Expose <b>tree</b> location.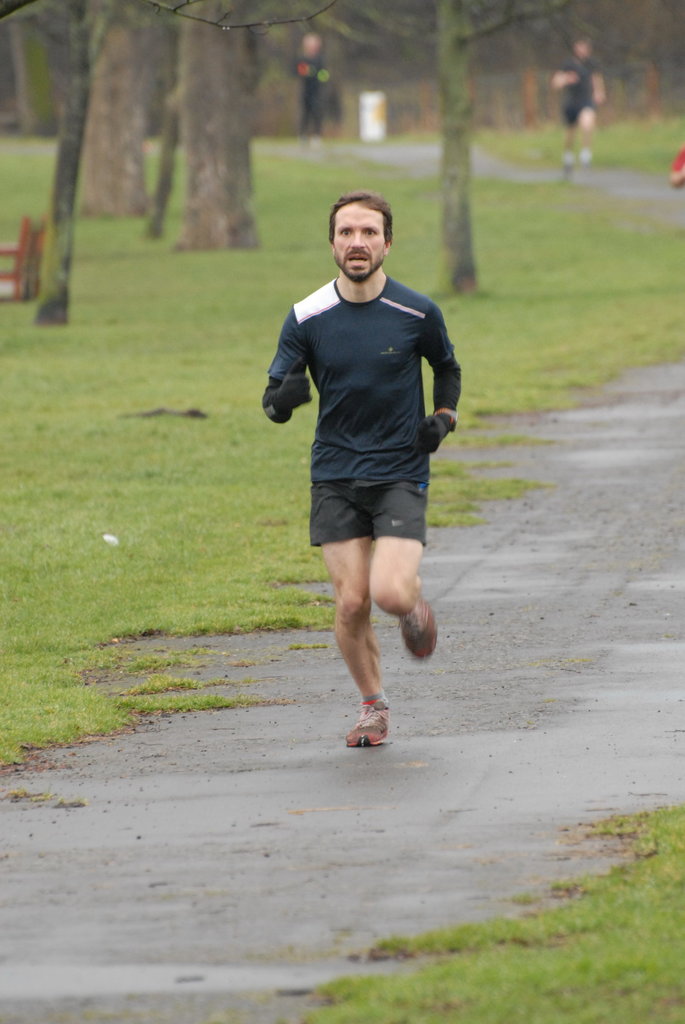
Exposed at 0:0:138:328.
